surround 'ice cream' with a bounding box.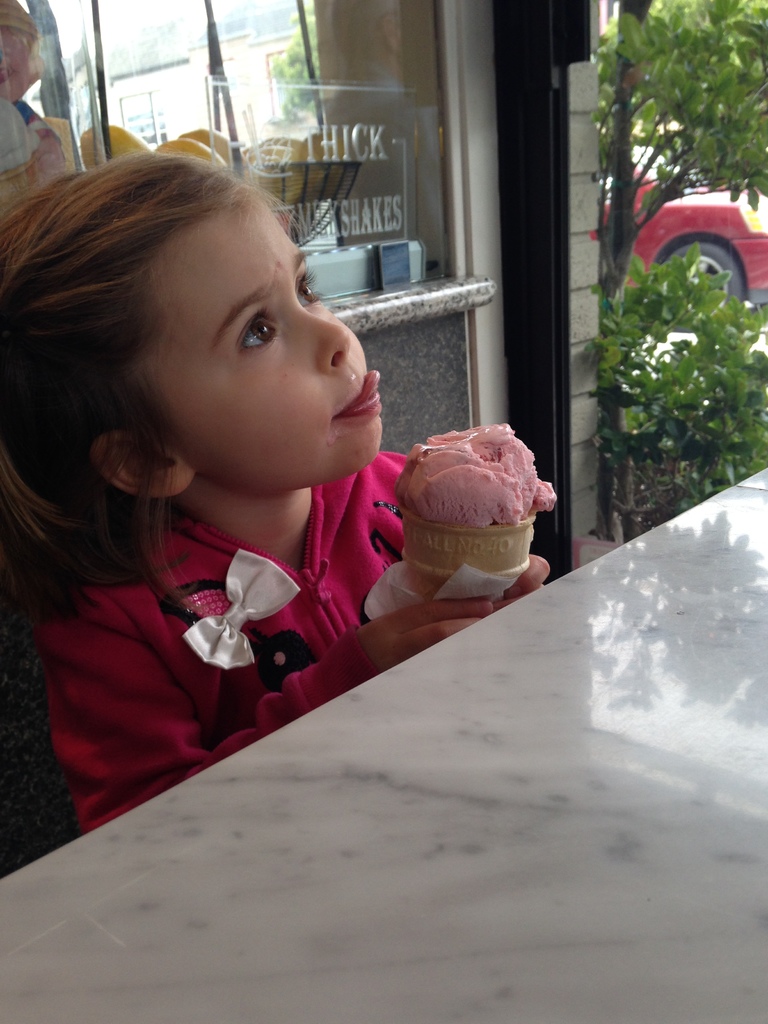
[399, 424, 556, 526].
